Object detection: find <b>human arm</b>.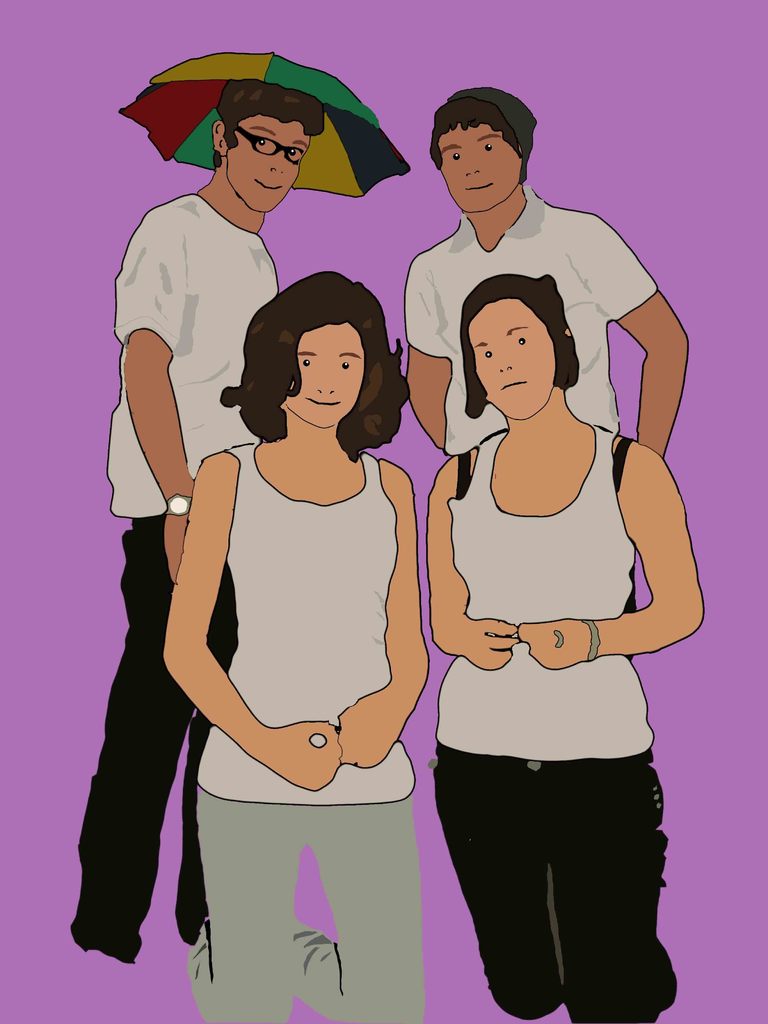
select_region(115, 264, 248, 523).
